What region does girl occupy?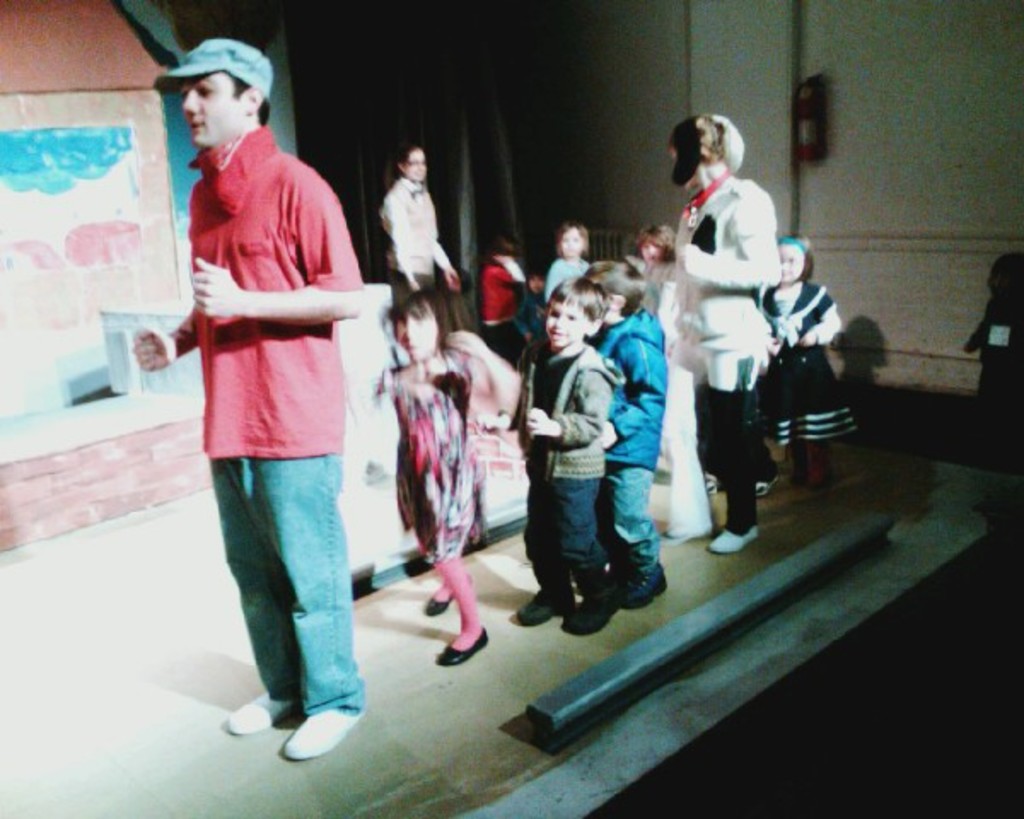
locate(548, 215, 591, 297).
